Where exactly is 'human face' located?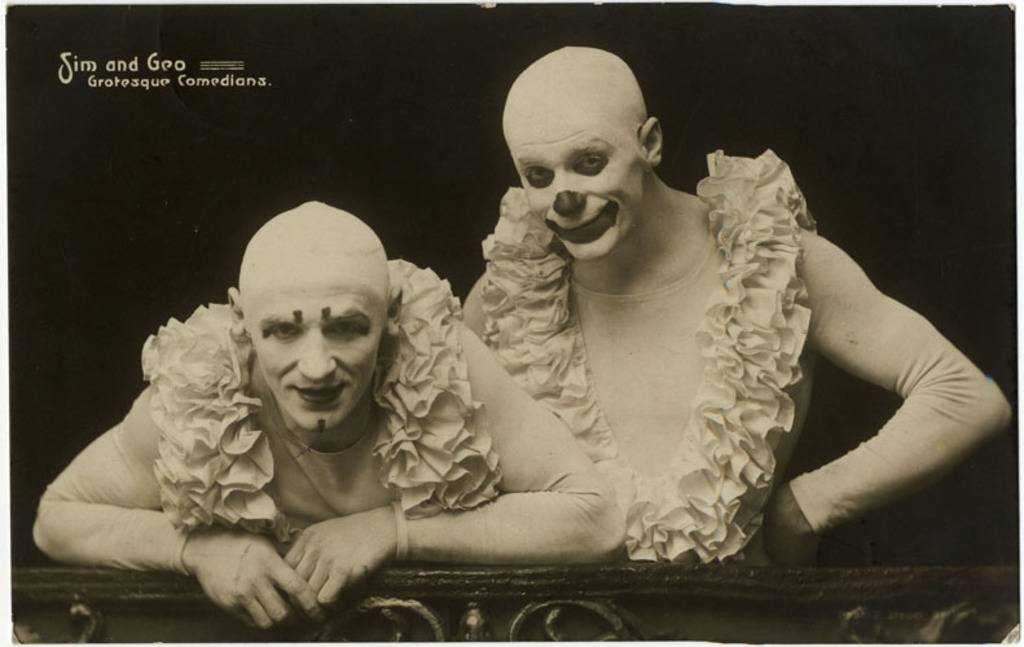
Its bounding box is {"left": 501, "top": 116, "right": 645, "bottom": 261}.
